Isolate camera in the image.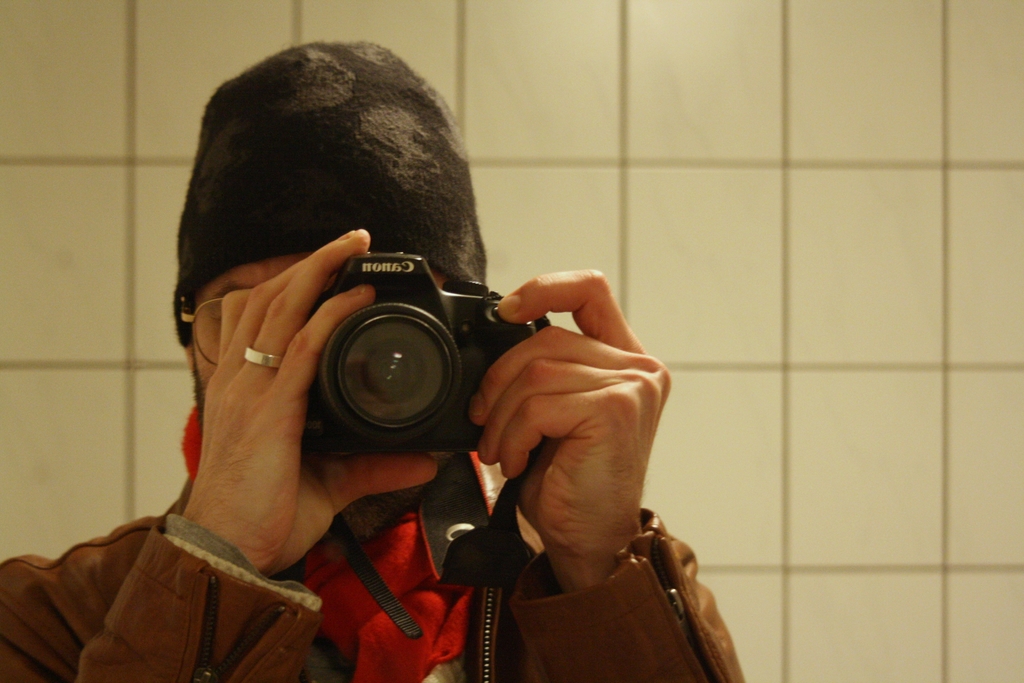
Isolated region: [x1=282, y1=251, x2=557, y2=461].
